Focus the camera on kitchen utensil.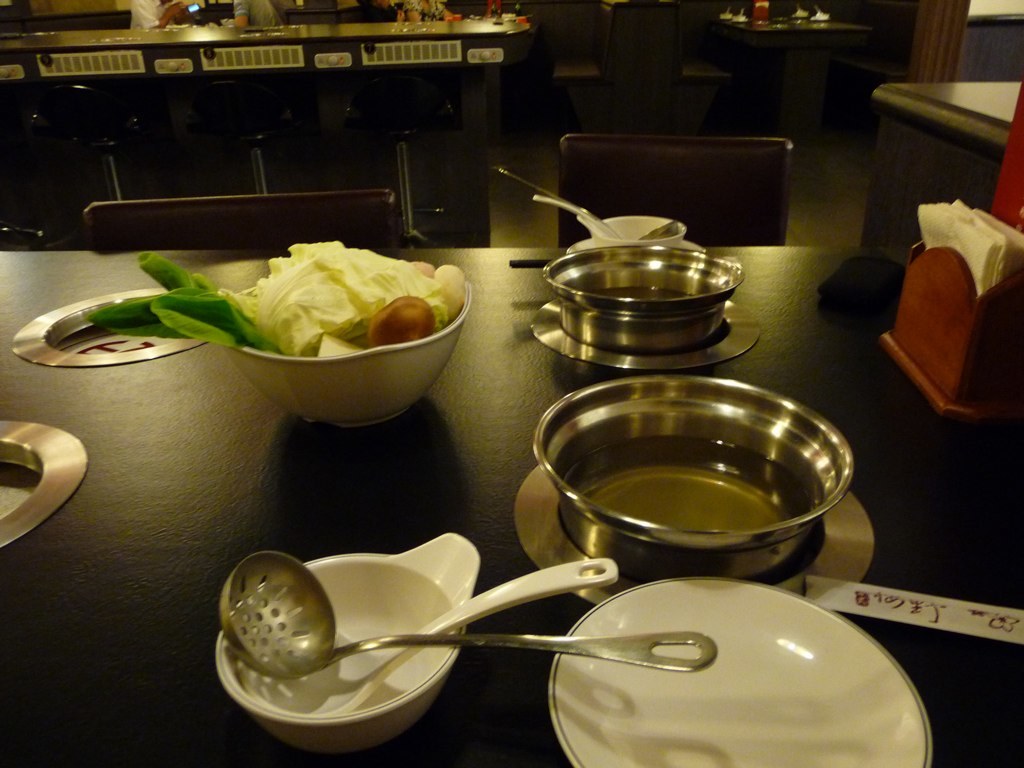
Focus region: region(529, 379, 856, 582).
